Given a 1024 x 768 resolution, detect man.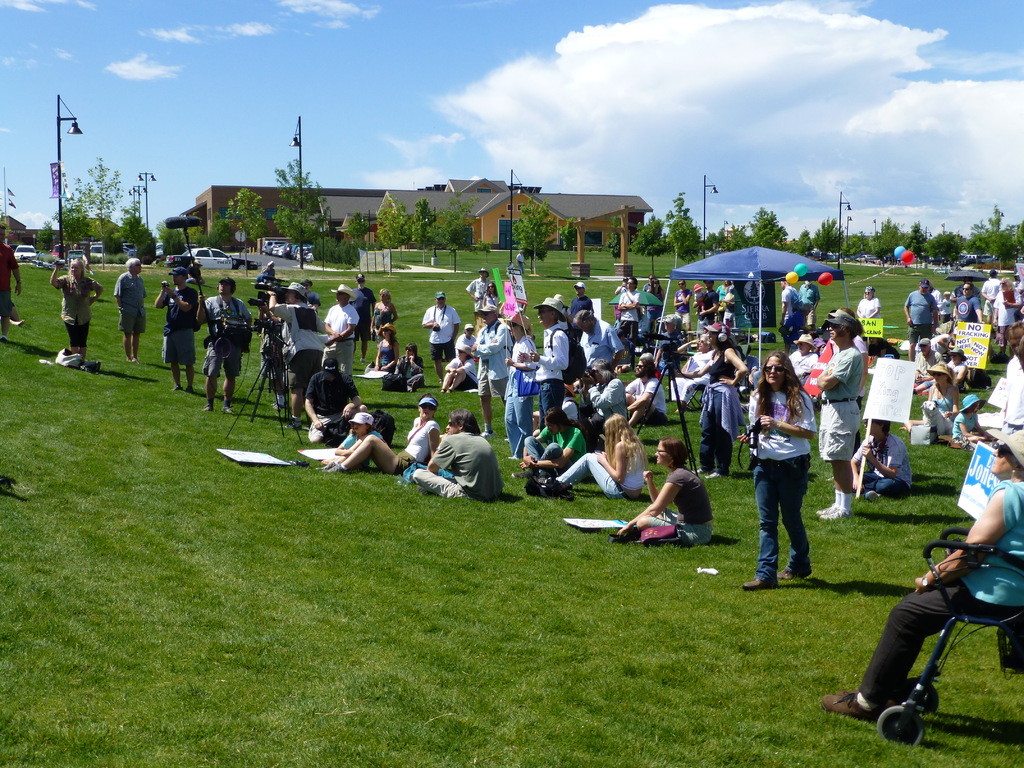
{"x1": 778, "y1": 280, "x2": 797, "y2": 324}.
